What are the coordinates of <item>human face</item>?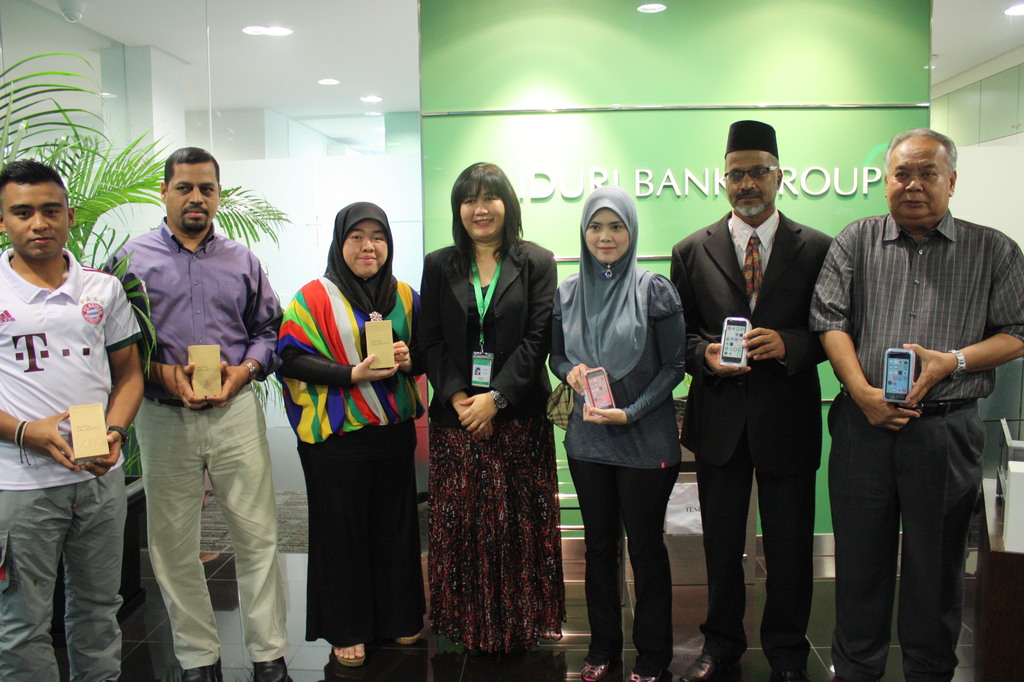
left=169, top=158, right=220, bottom=227.
